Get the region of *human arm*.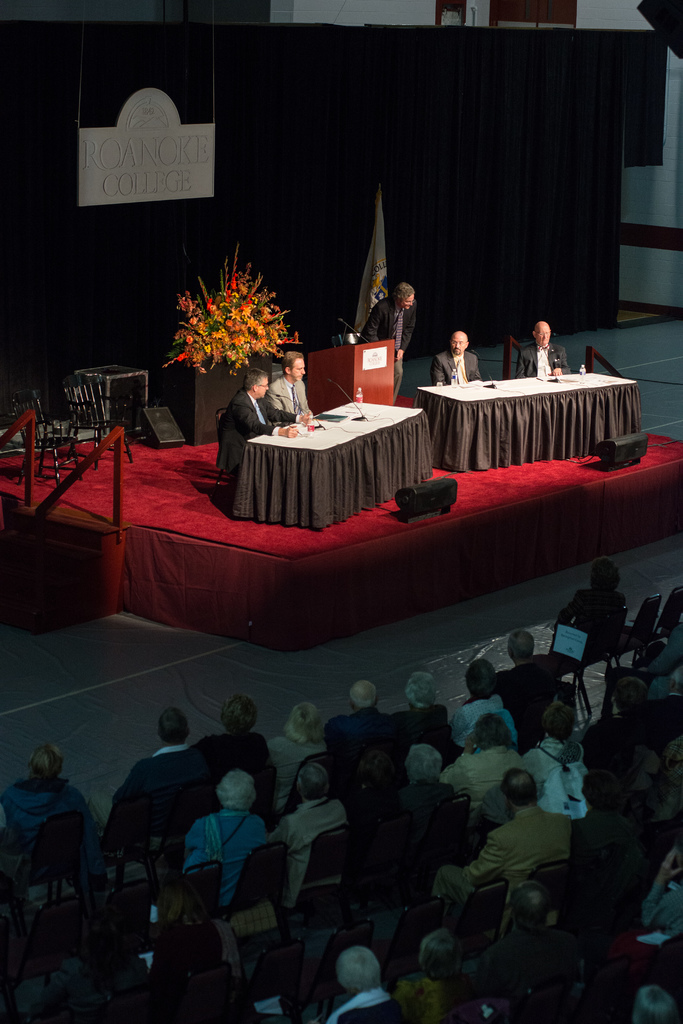
(303, 383, 317, 417).
